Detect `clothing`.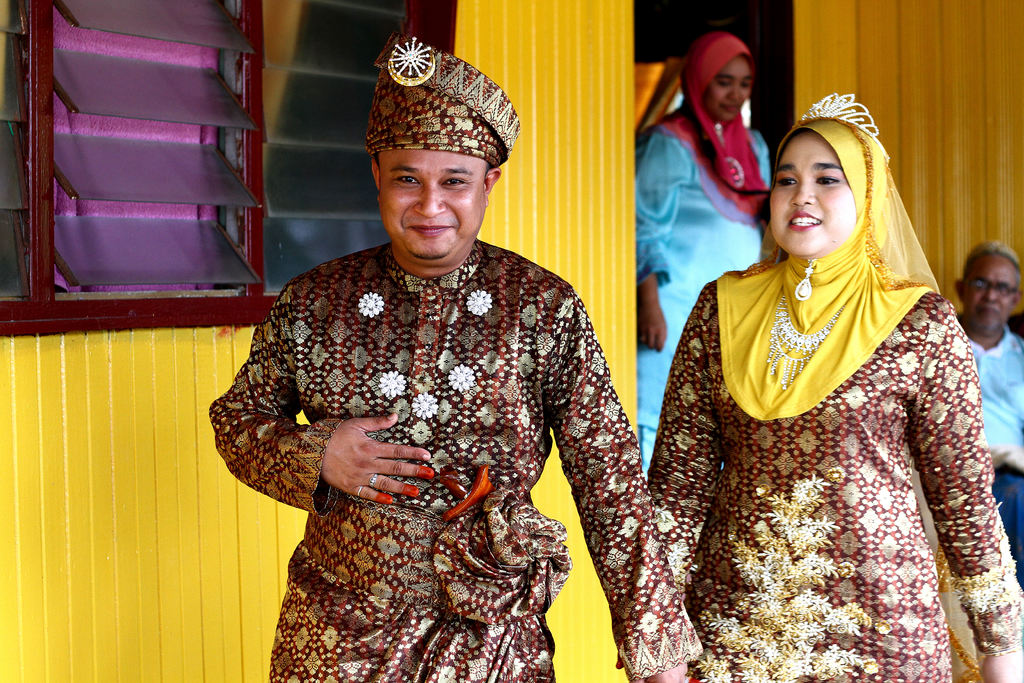
Detected at detection(202, 225, 701, 682).
